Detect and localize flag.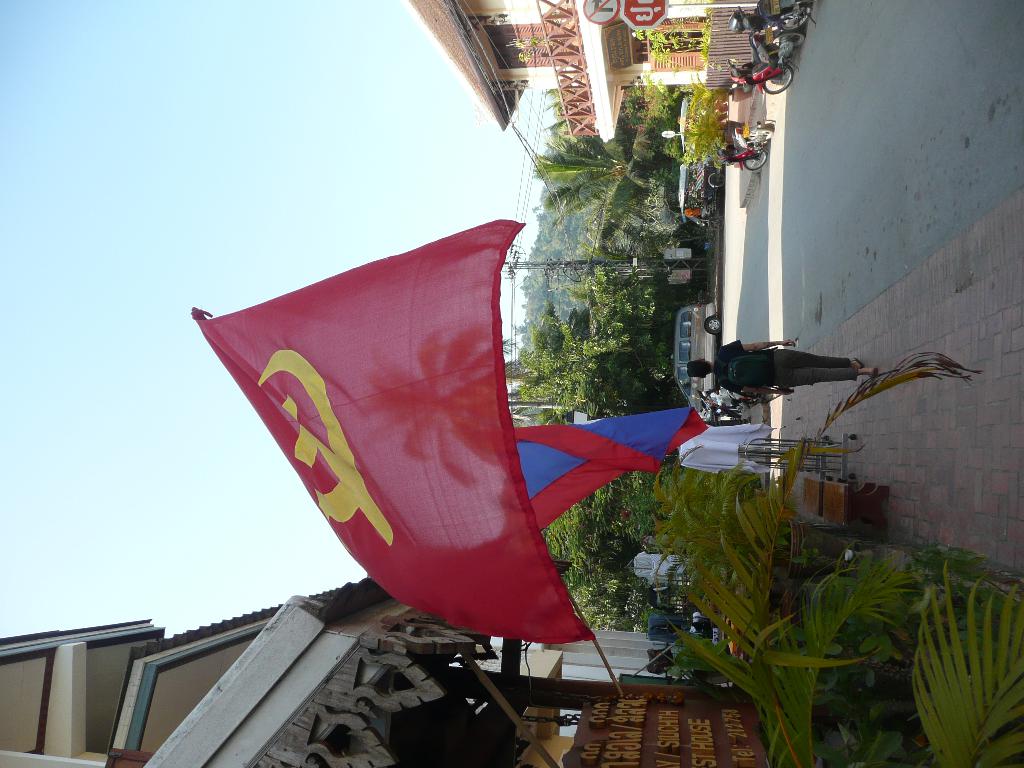
Localized at 500,403,716,534.
